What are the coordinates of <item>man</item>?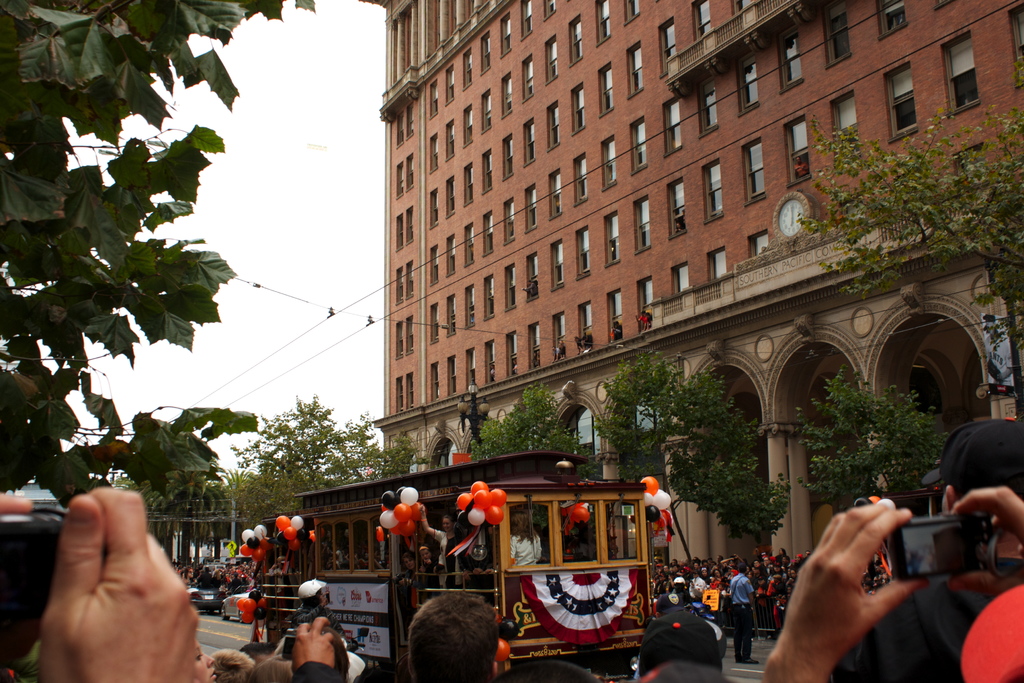
detection(240, 641, 276, 662).
